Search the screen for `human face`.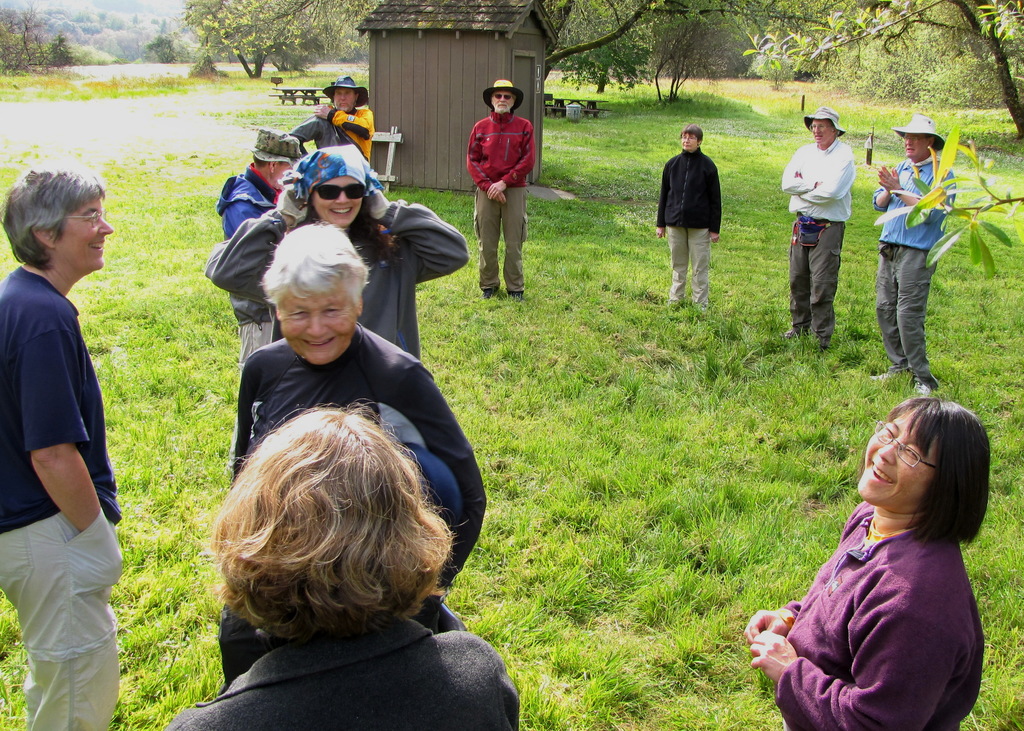
Found at BBox(902, 133, 927, 157).
